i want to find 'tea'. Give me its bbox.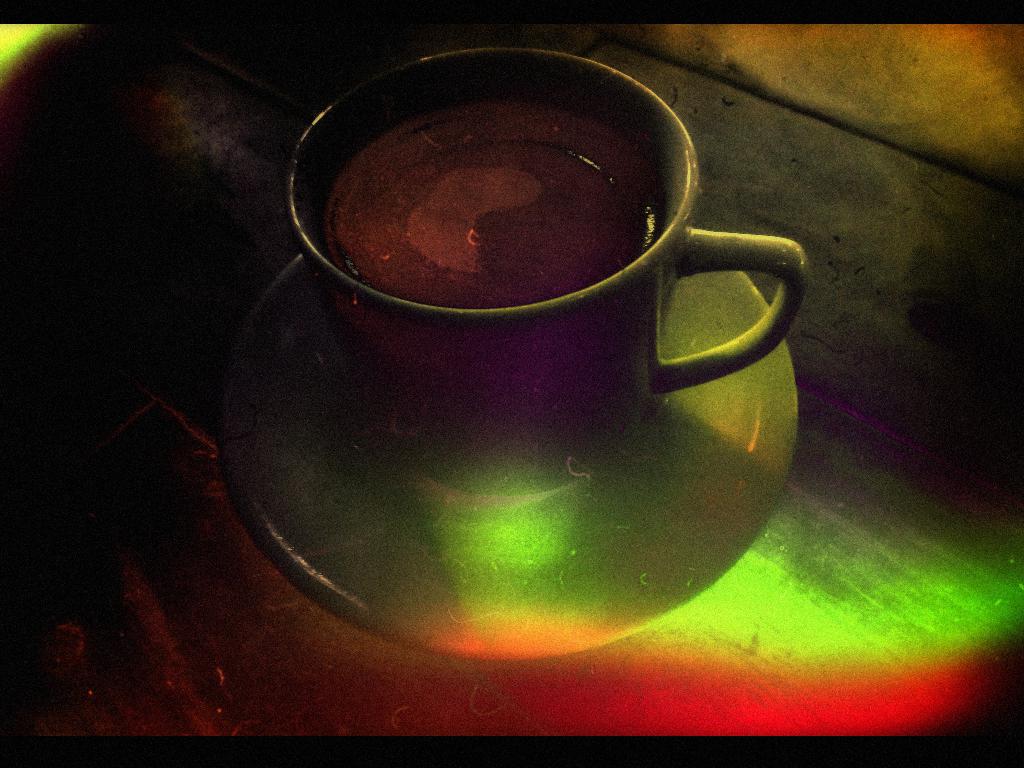
326/99/653/310.
